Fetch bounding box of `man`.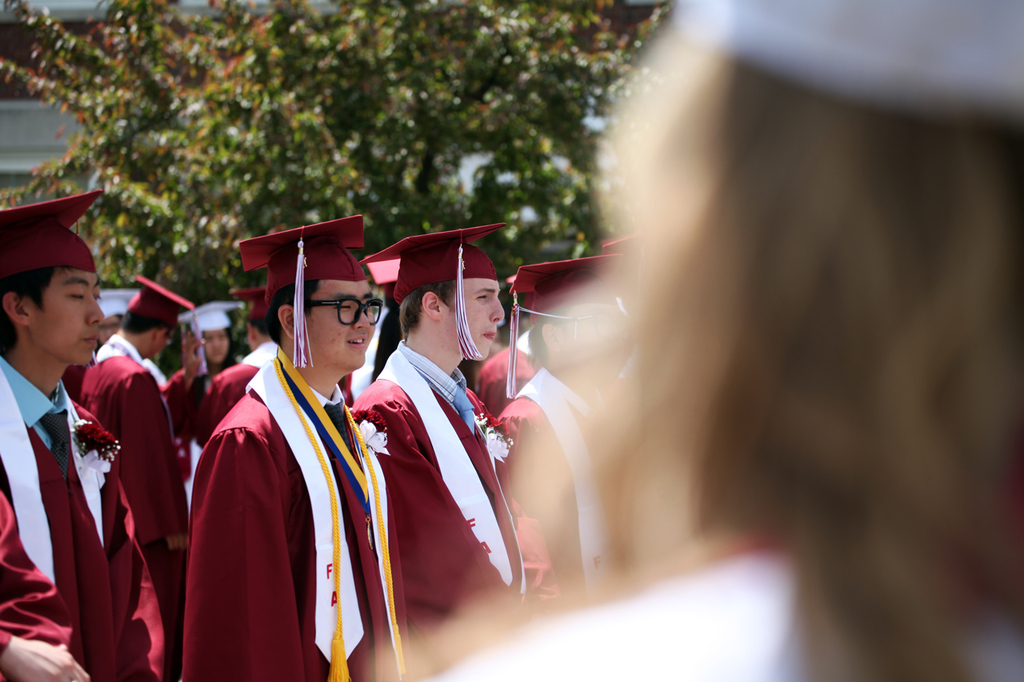
Bbox: region(171, 210, 409, 681).
